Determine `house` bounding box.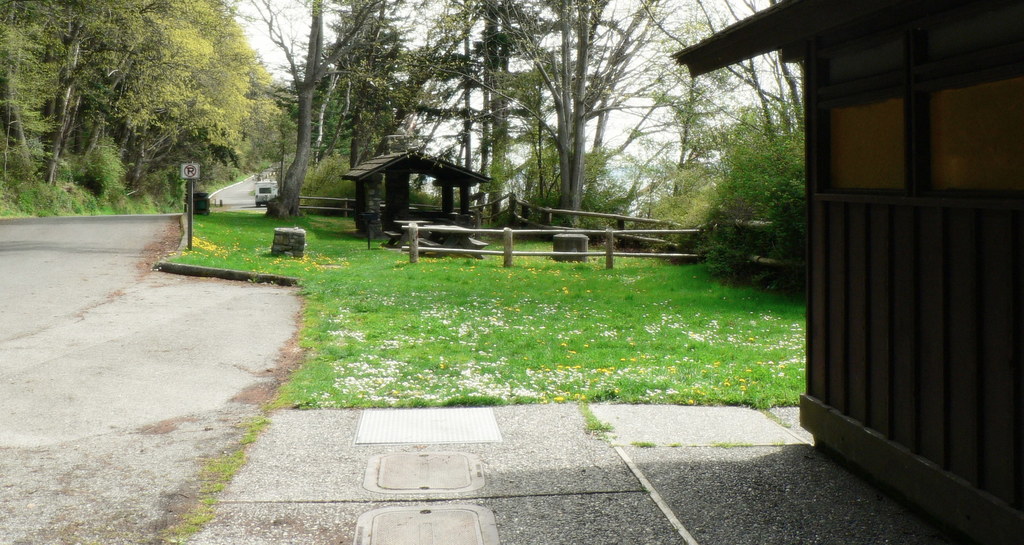
Determined: 673/0/1020/544.
